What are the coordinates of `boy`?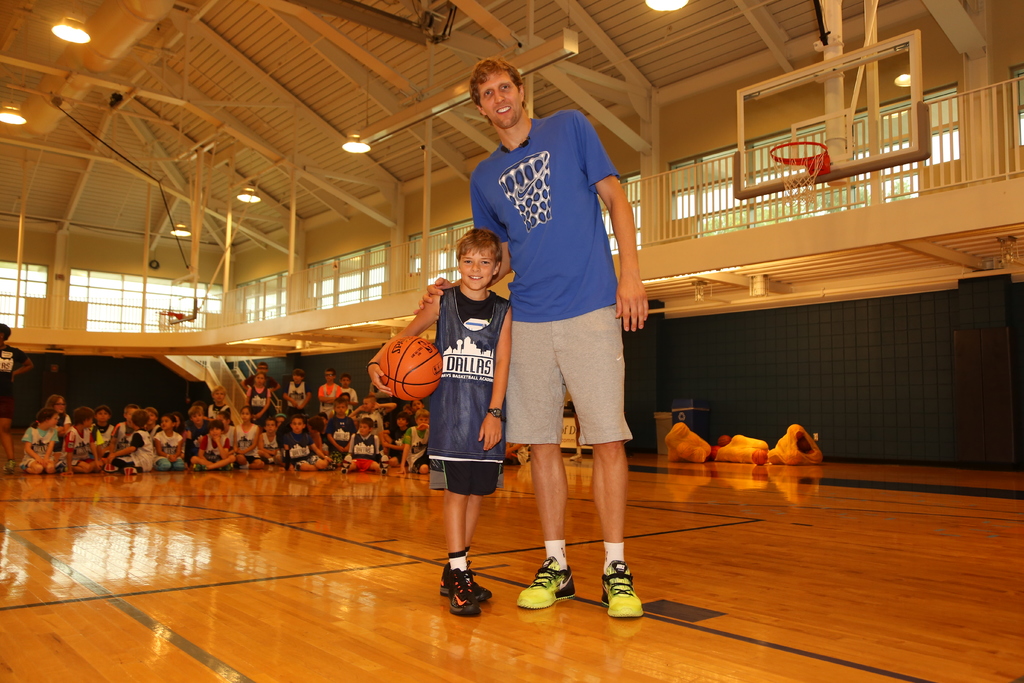
[383,413,409,466].
